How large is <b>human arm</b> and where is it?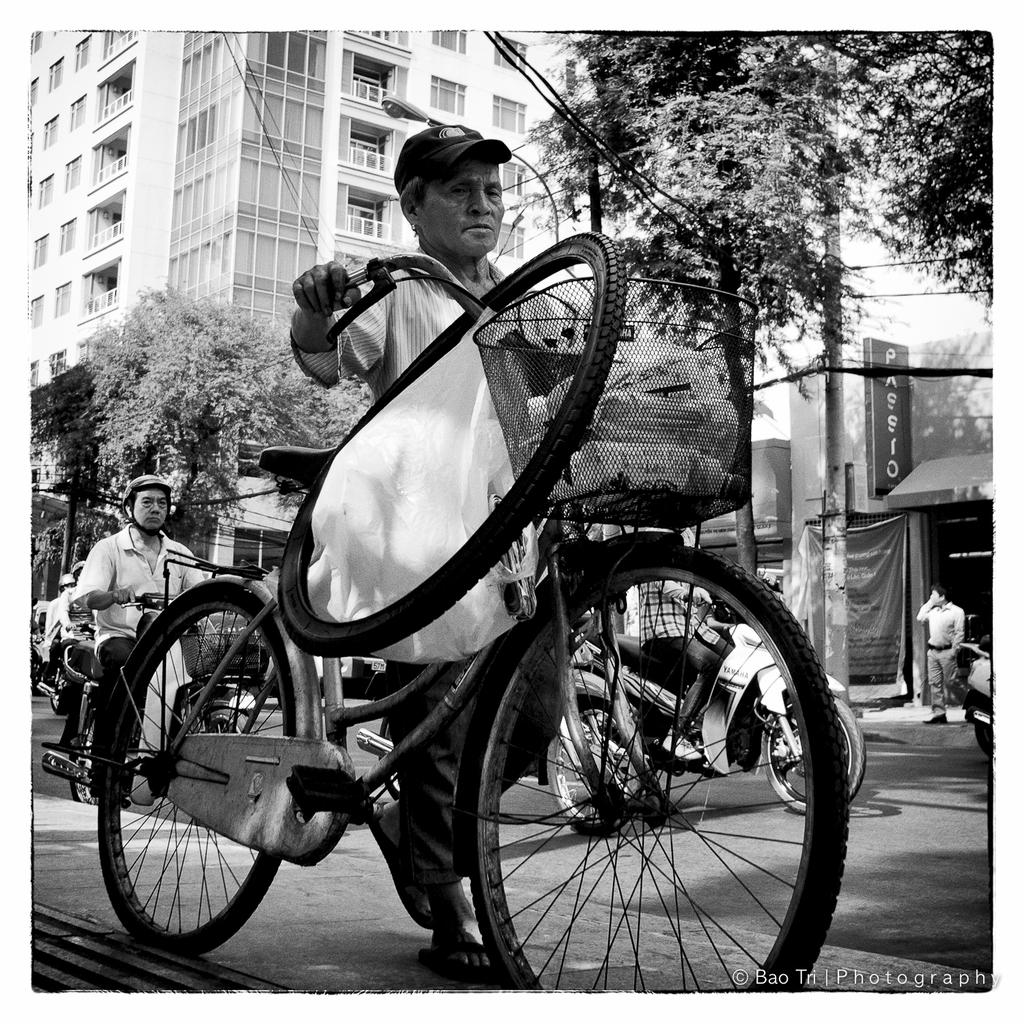
Bounding box: left=285, top=240, right=400, bottom=380.
